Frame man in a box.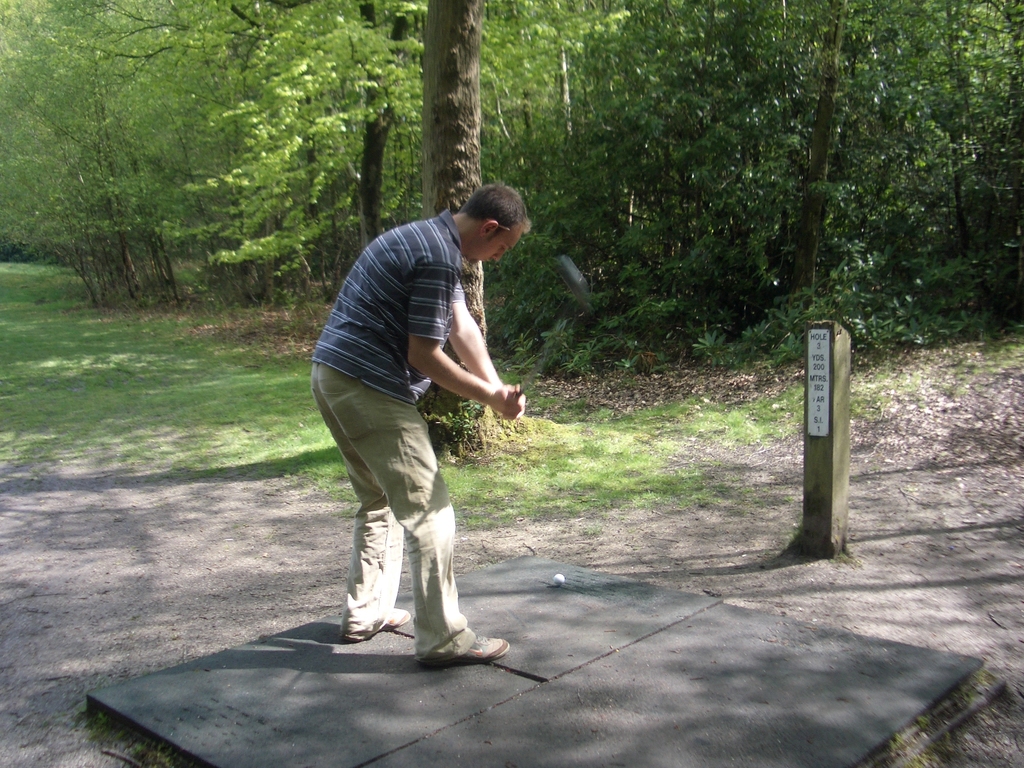
l=311, t=164, r=528, b=678.
